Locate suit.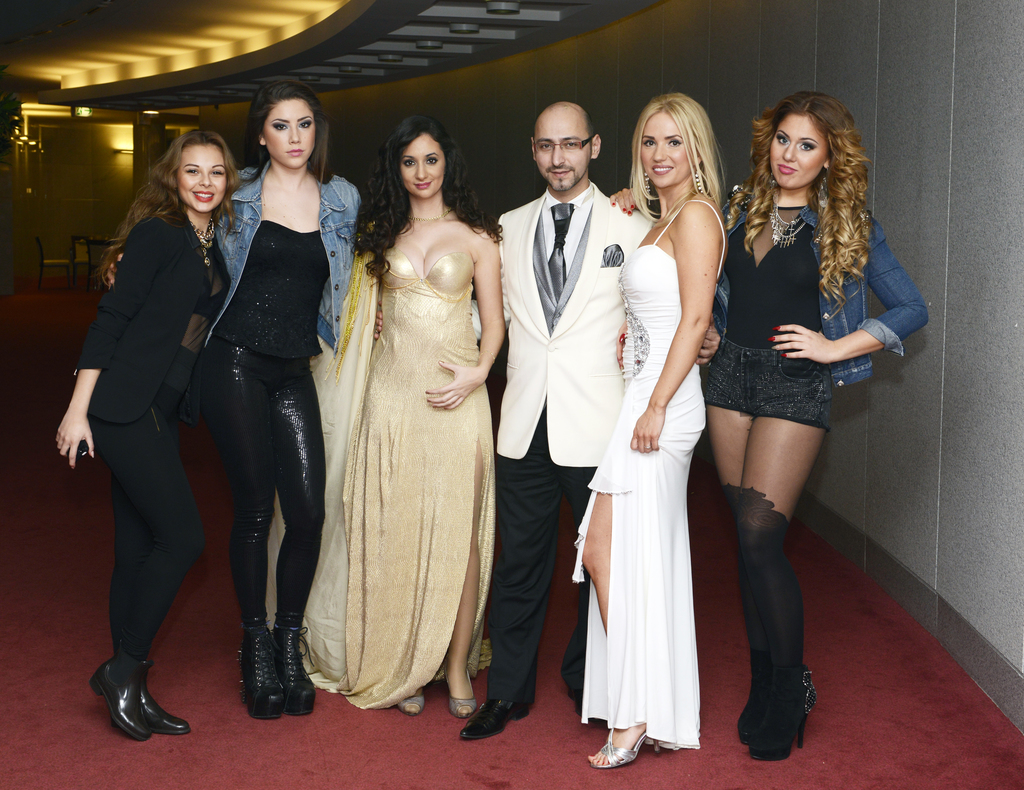
Bounding box: box=[67, 136, 242, 714].
